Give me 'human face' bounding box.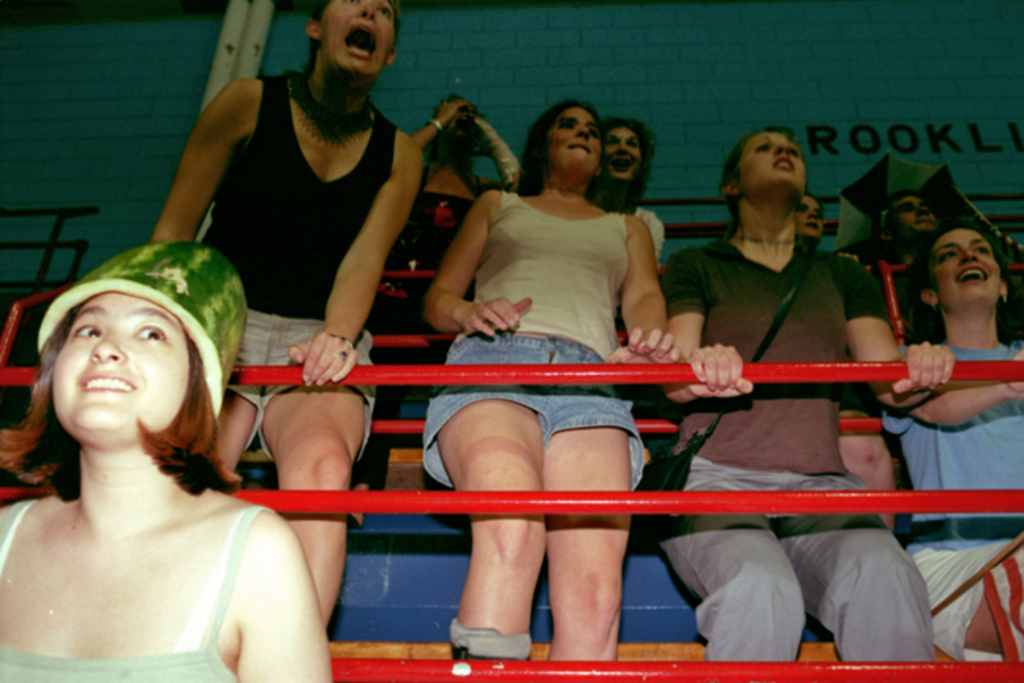
<box>793,194,830,242</box>.
